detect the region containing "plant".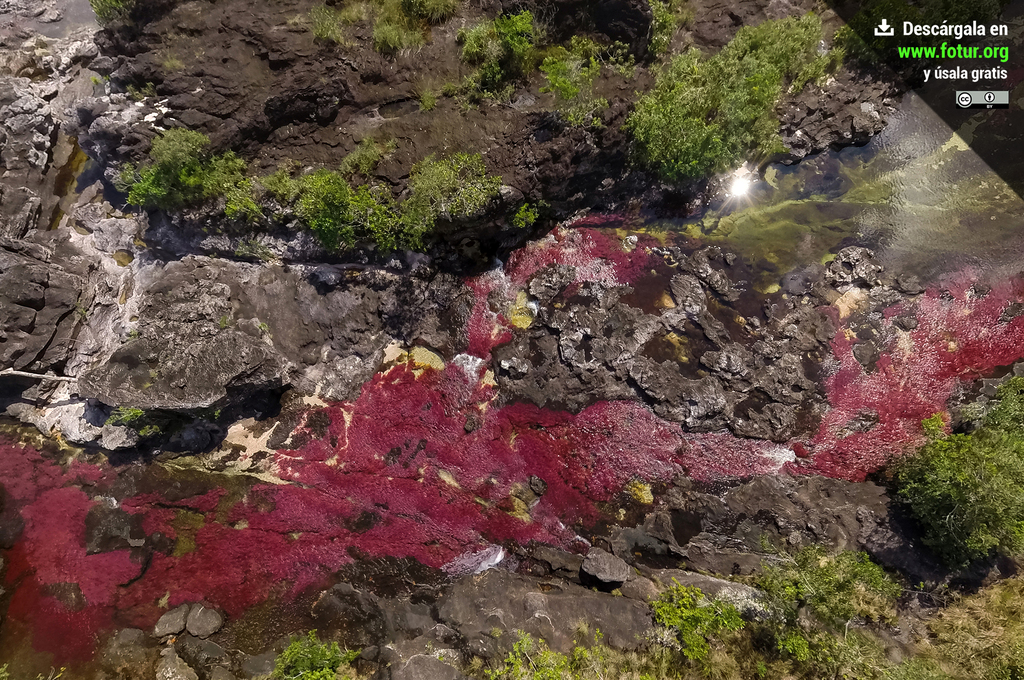
select_region(92, 0, 131, 24).
